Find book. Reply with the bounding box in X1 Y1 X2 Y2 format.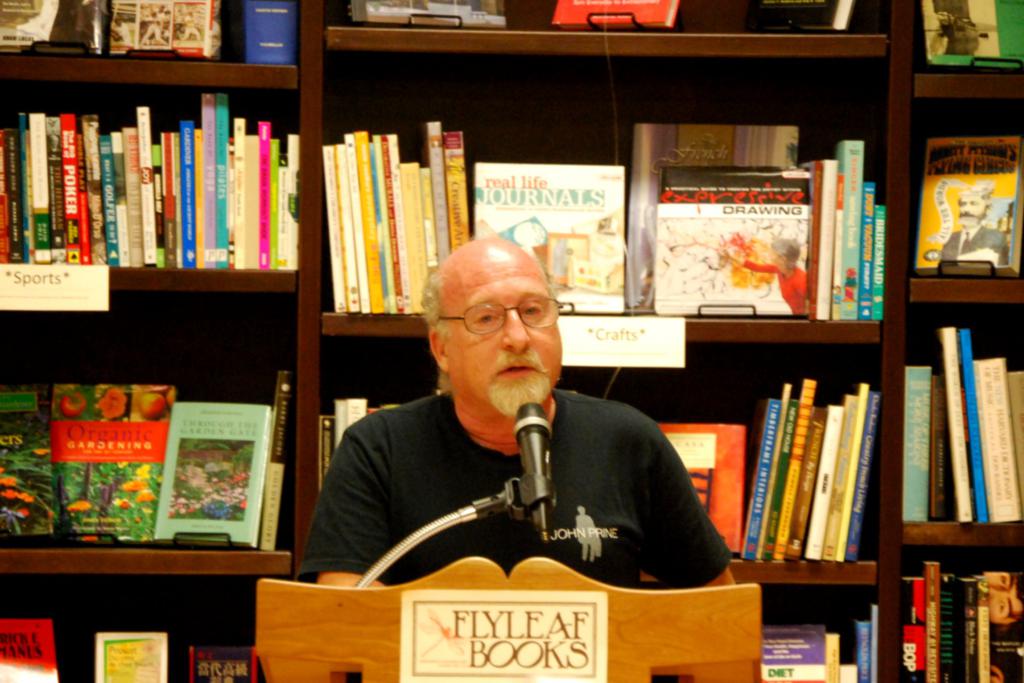
627 122 803 309.
